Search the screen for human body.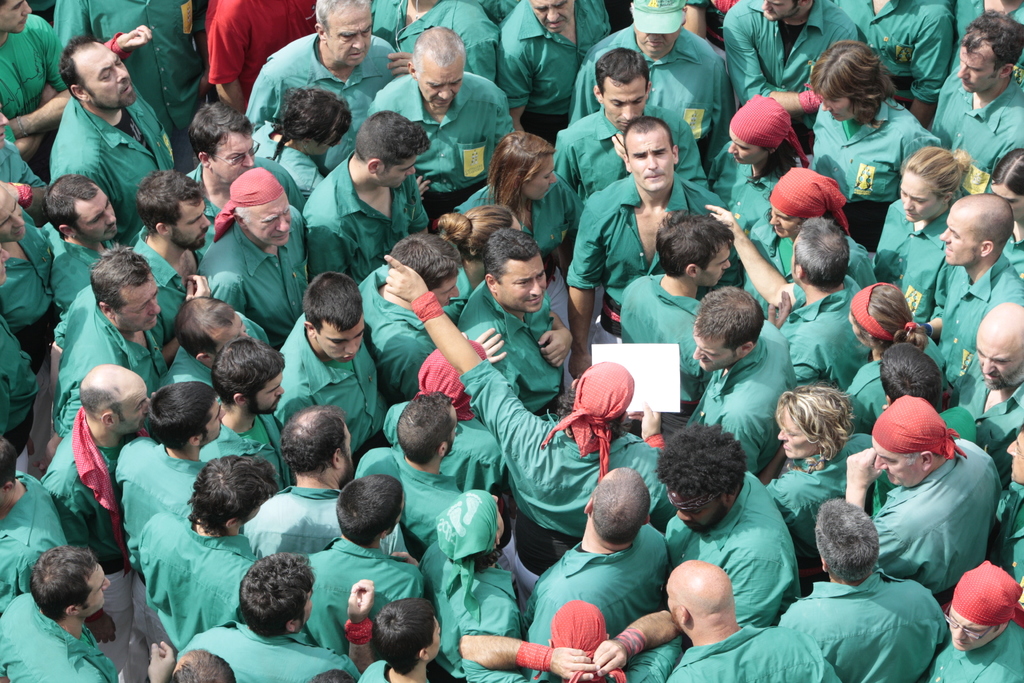
Found at bbox=(936, 20, 1023, 196).
